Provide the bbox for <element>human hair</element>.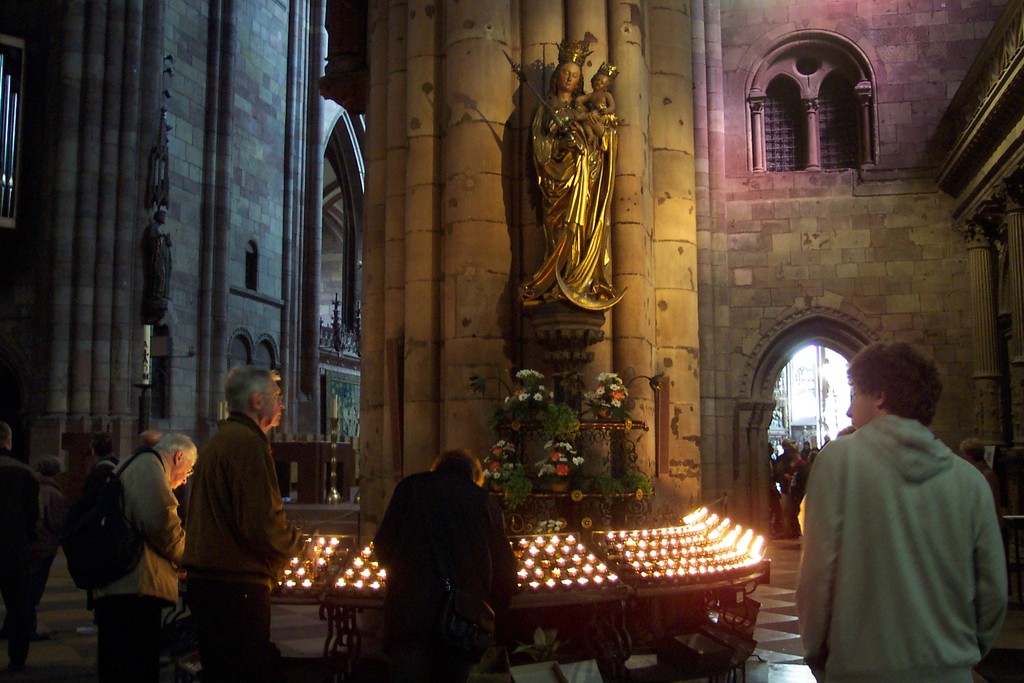
rect(781, 439, 790, 447).
